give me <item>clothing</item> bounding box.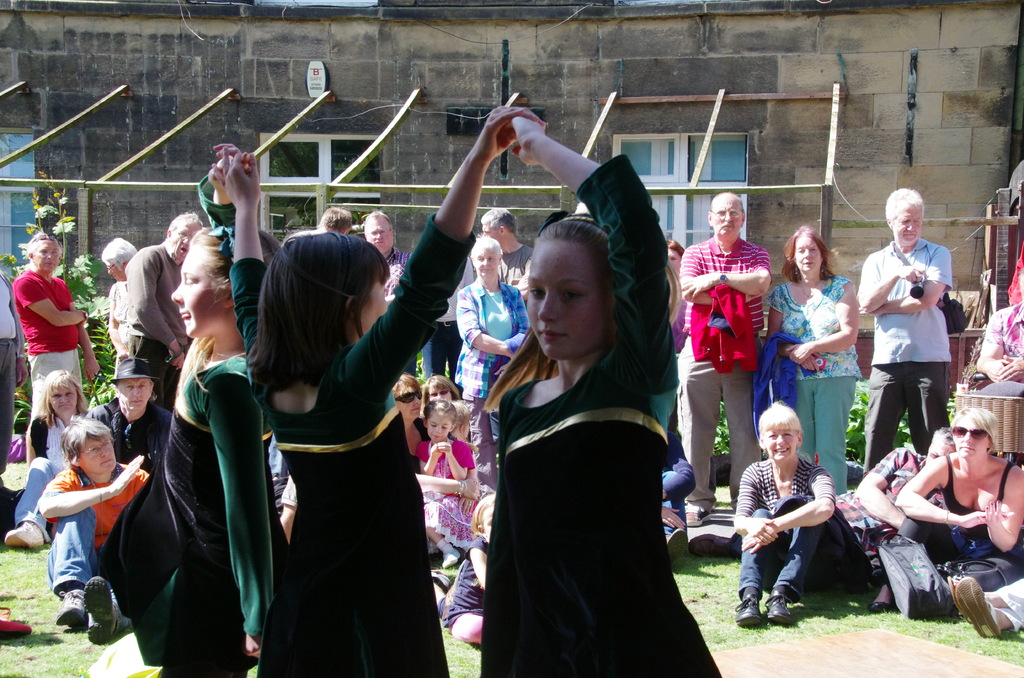
[left=0, top=272, right=31, bottom=458].
